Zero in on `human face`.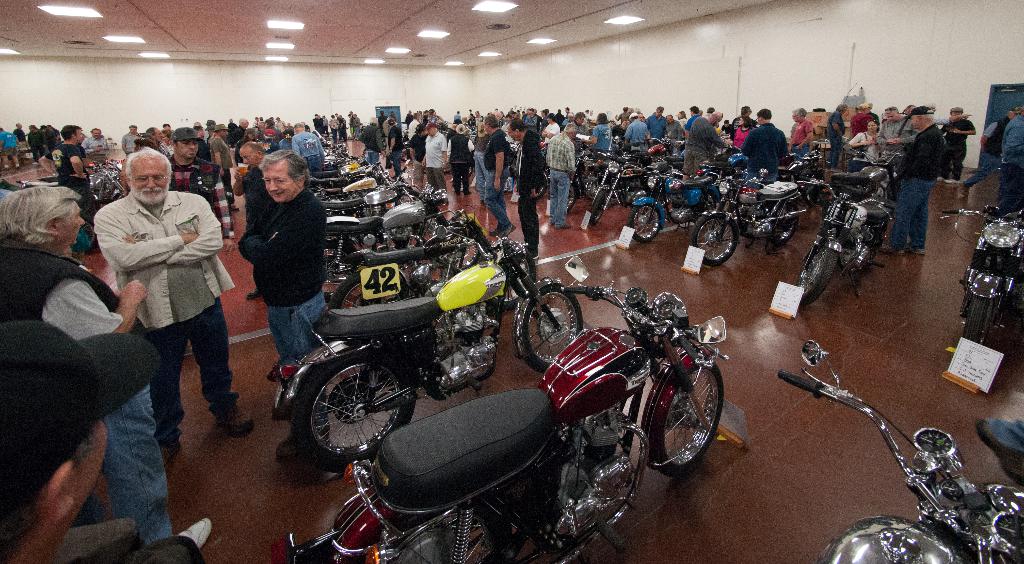
Zeroed in: left=507, top=125, right=516, bottom=140.
